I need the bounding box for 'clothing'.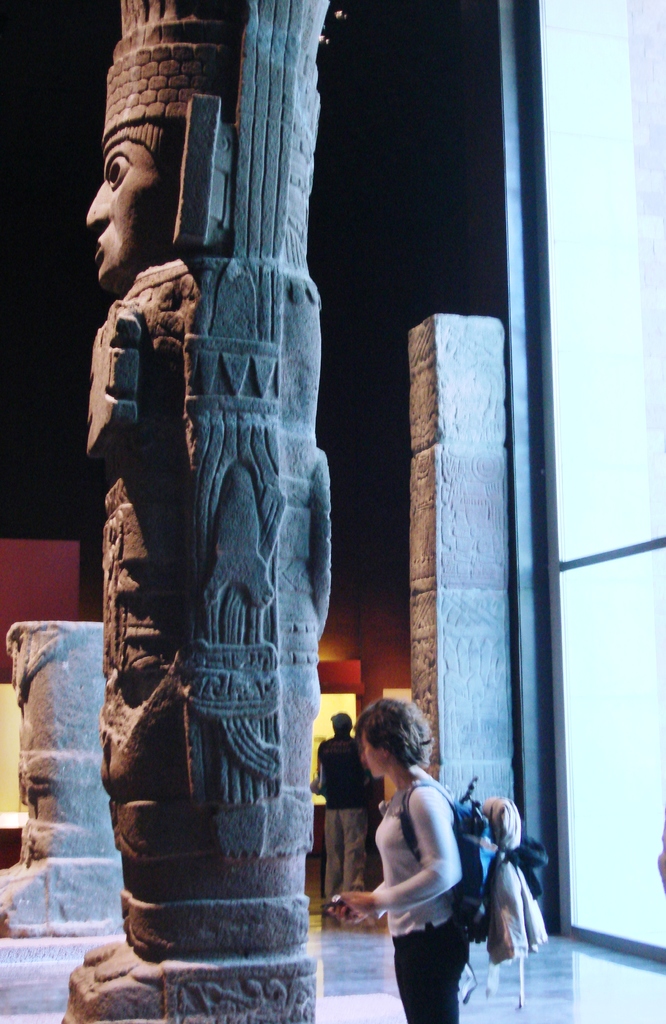
Here it is: region(370, 781, 469, 1023).
